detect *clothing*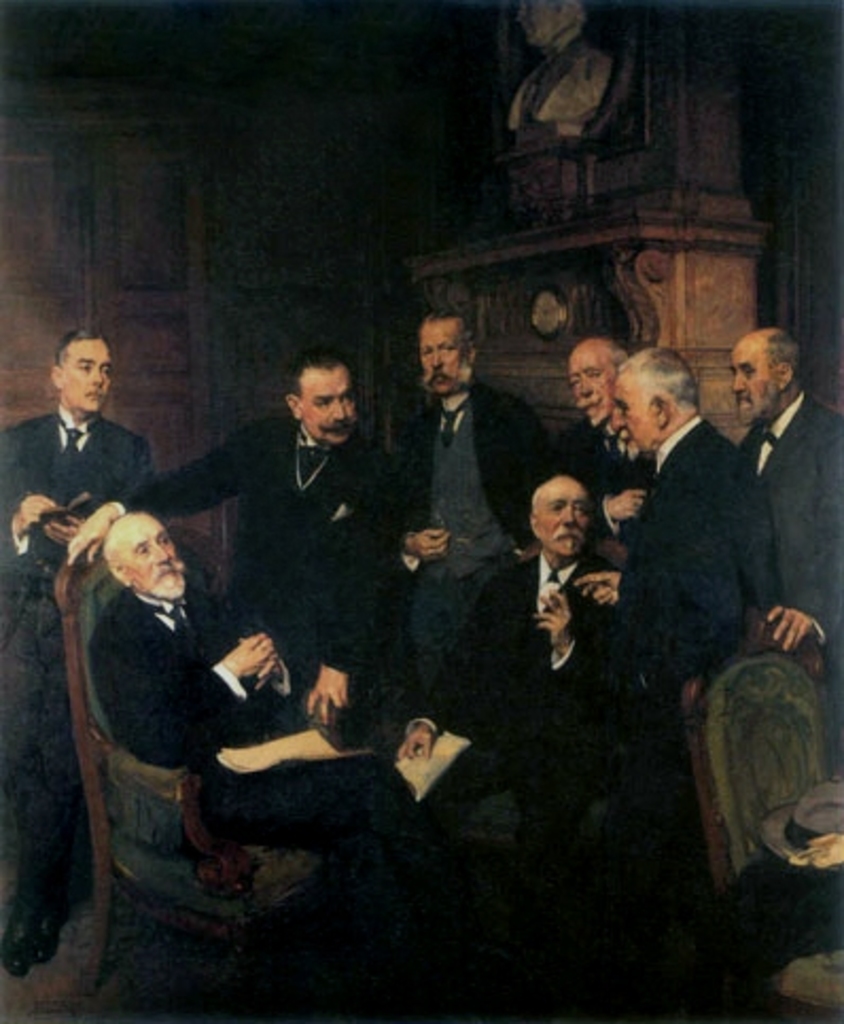
{"left": 606, "top": 409, "right": 725, "bottom": 693}
